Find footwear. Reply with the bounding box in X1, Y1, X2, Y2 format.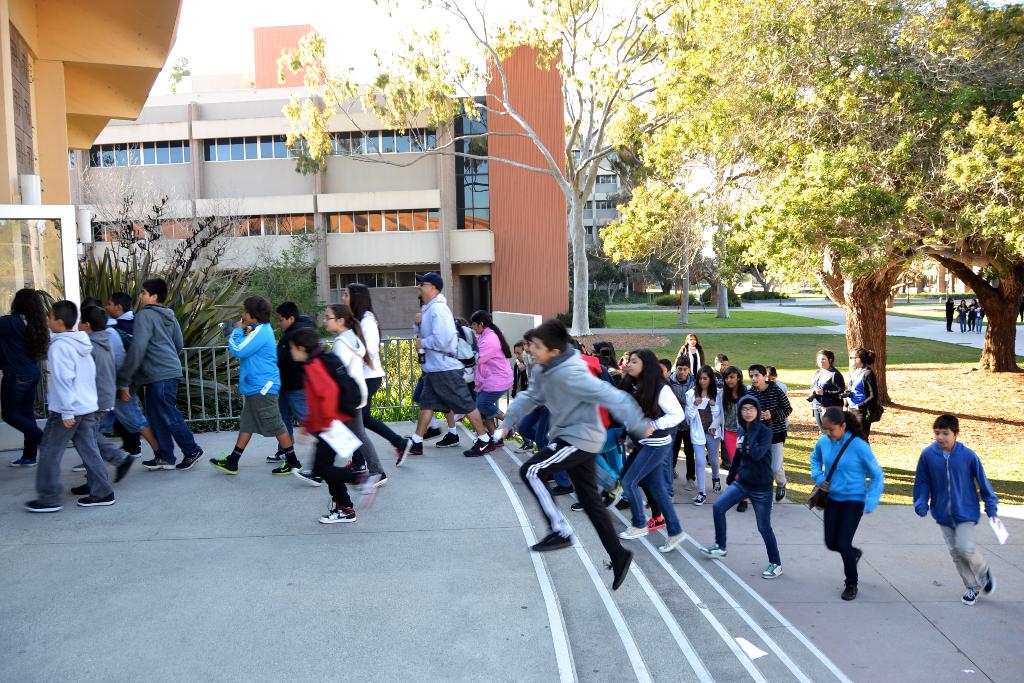
205, 453, 242, 477.
